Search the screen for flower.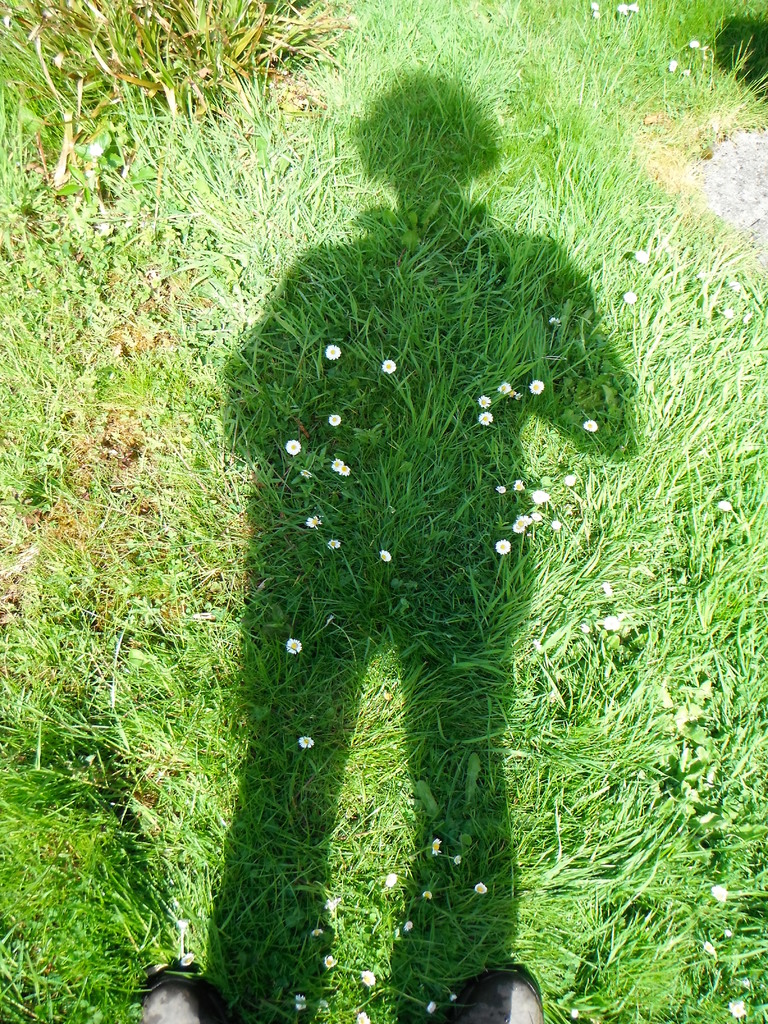
Found at bbox(360, 969, 376, 986).
